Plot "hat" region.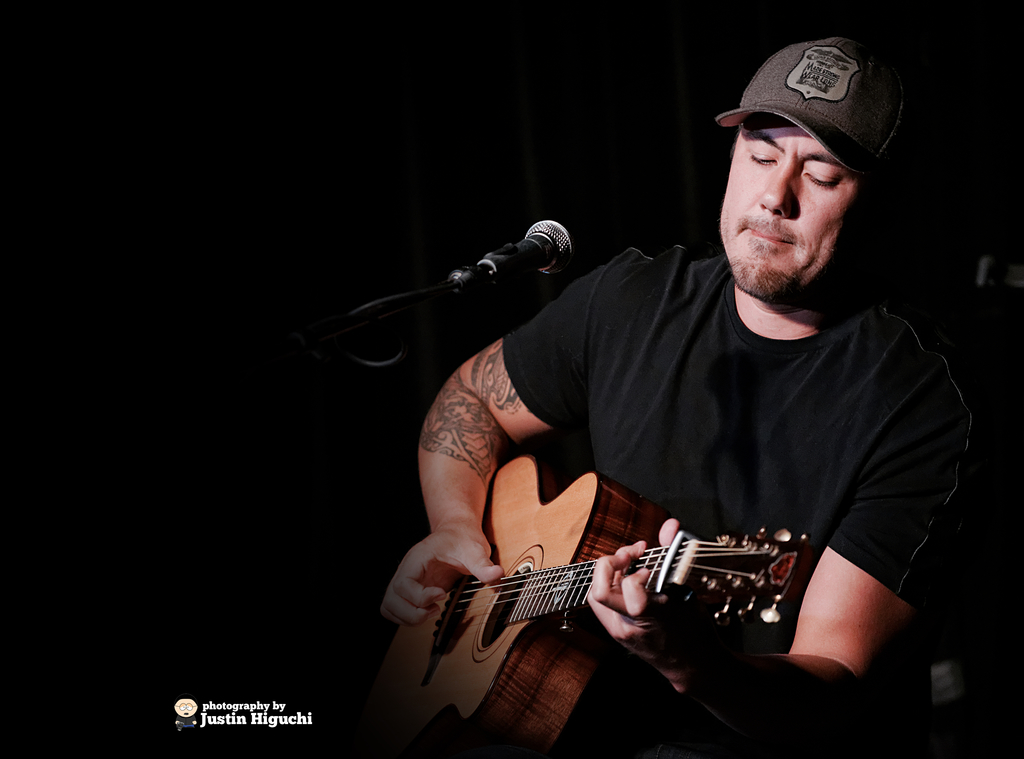
Plotted at 712, 34, 916, 177.
